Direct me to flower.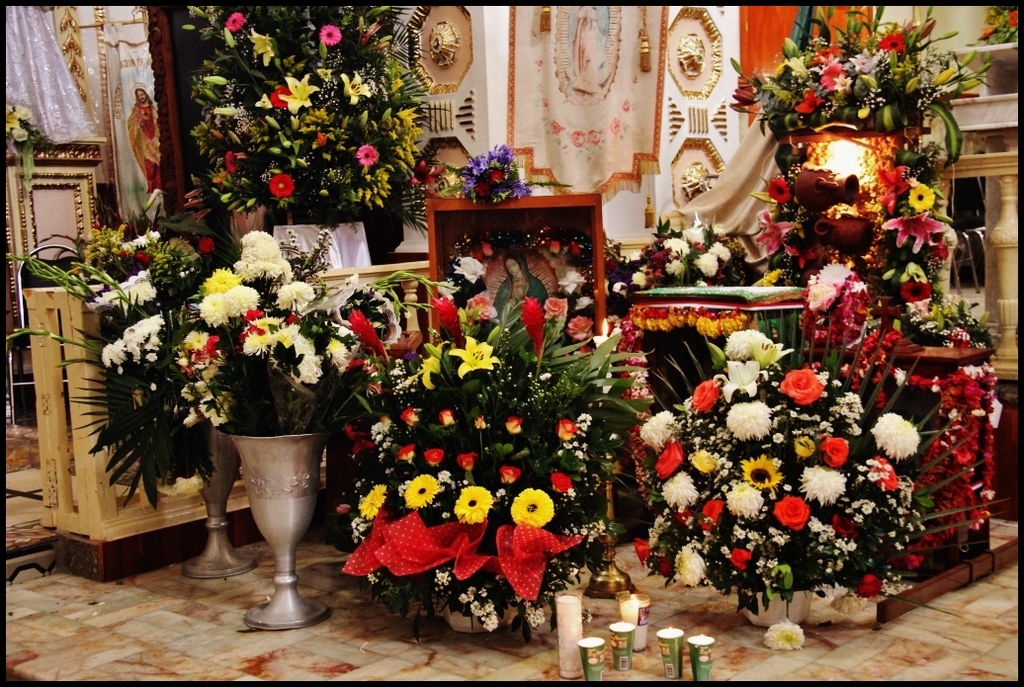
Direction: box=[666, 239, 697, 261].
